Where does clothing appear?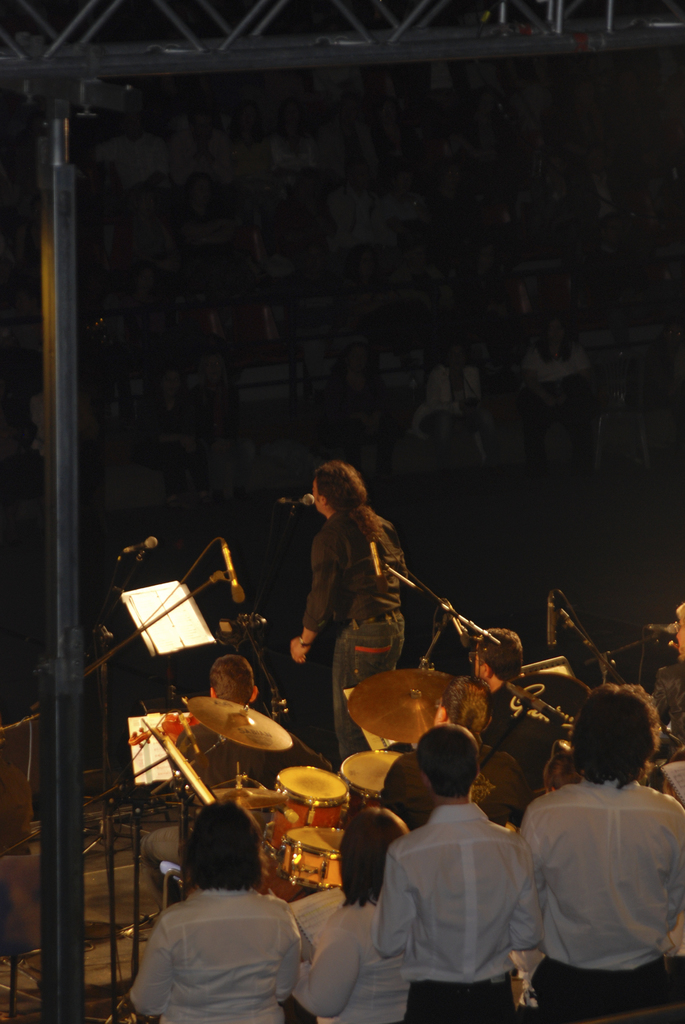
Appears at x1=299, y1=897, x2=407, y2=1023.
